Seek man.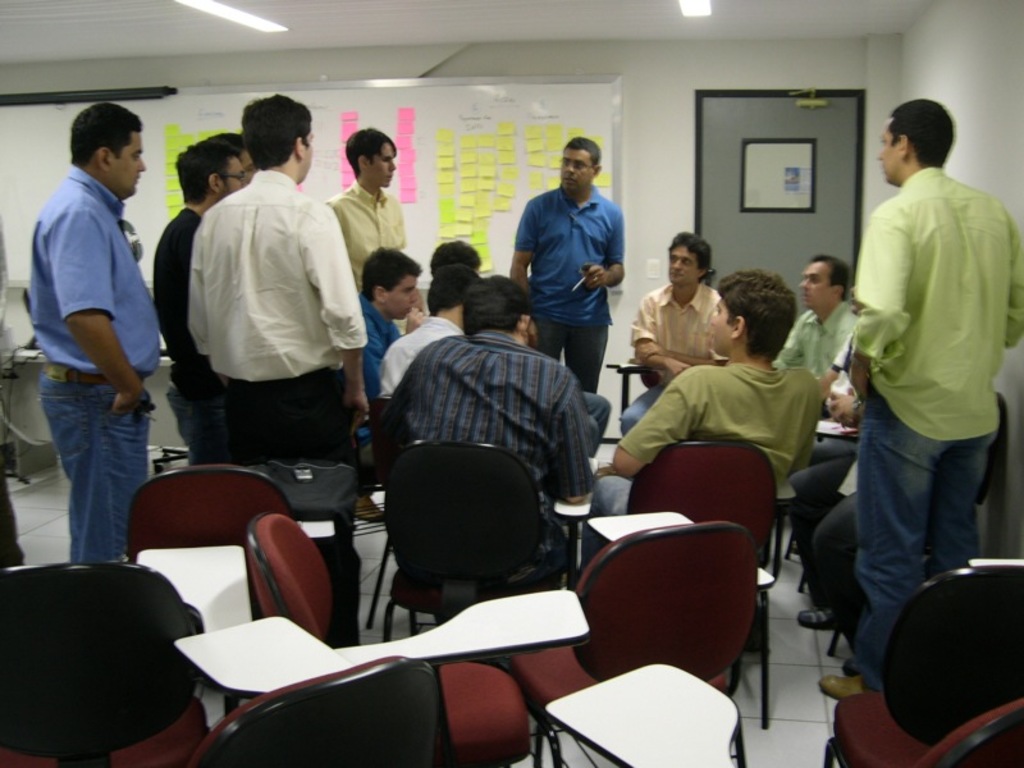
rect(817, 407, 859, 456).
